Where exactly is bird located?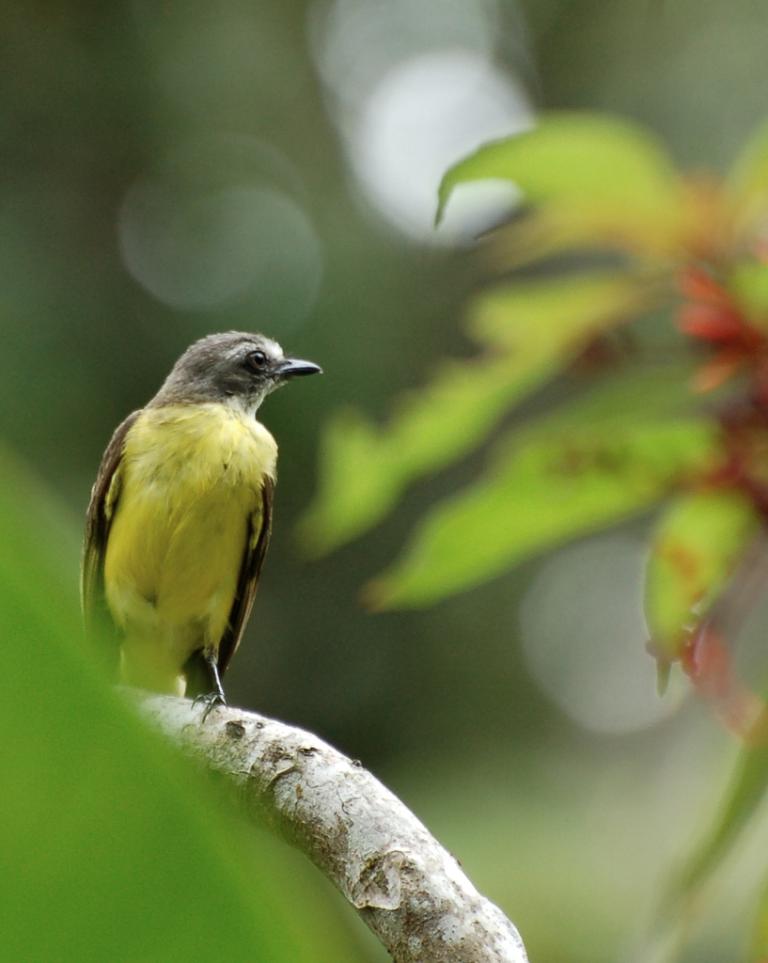
Its bounding box is Rect(85, 329, 306, 745).
